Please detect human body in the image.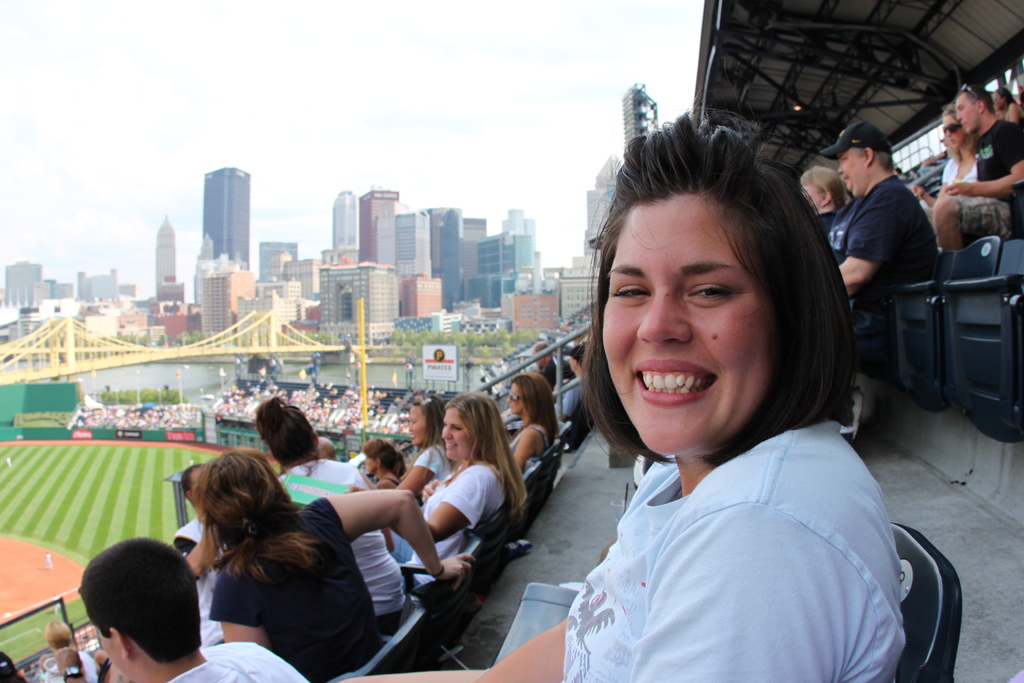
detection(937, 99, 989, 208).
